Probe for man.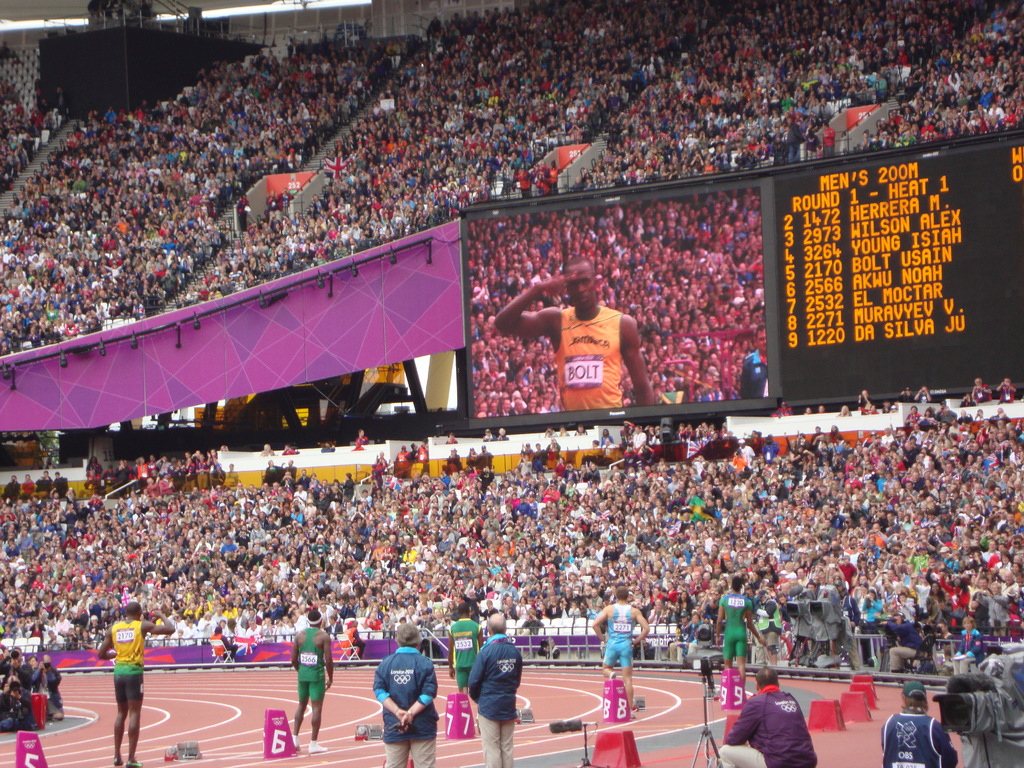
Probe result: region(468, 611, 516, 767).
